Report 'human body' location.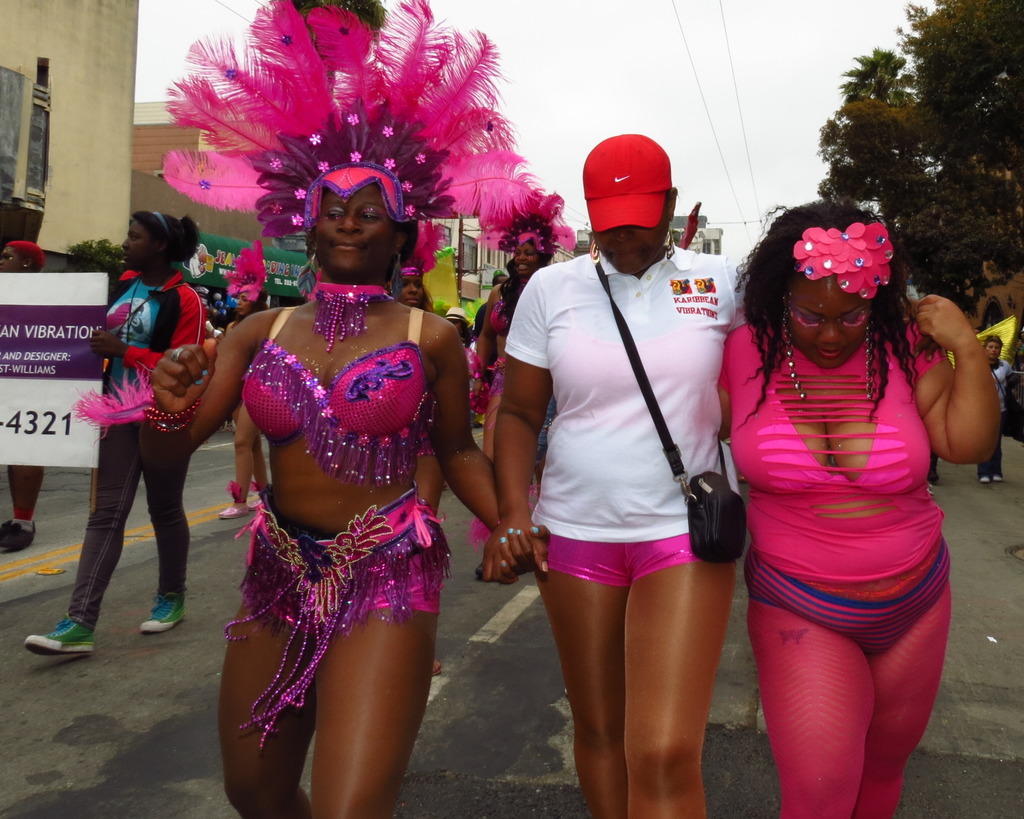
Report: locate(511, 152, 753, 818).
